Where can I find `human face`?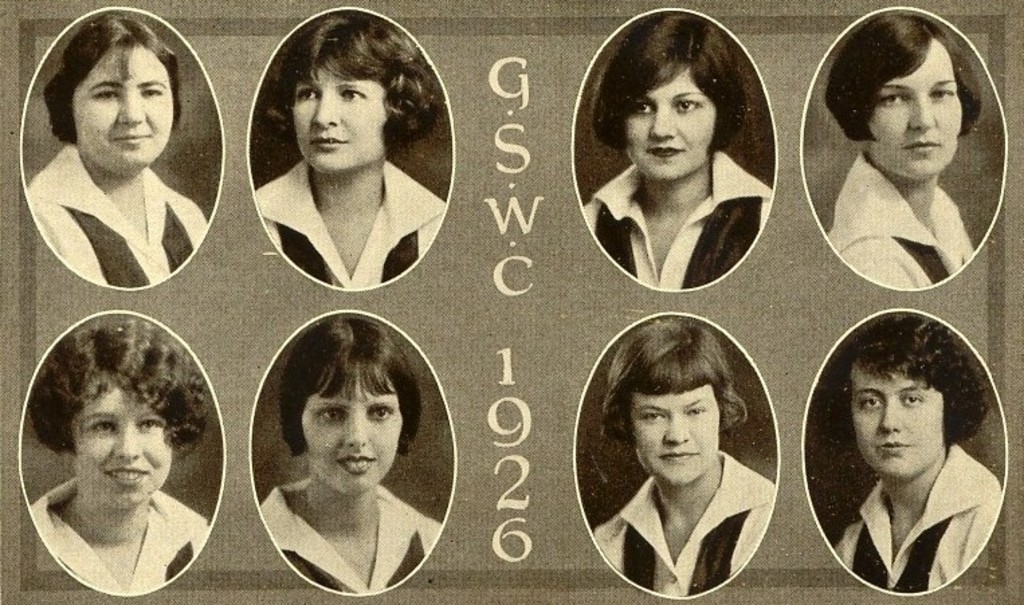
You can find it at detection(852, 354, 950, 476).
